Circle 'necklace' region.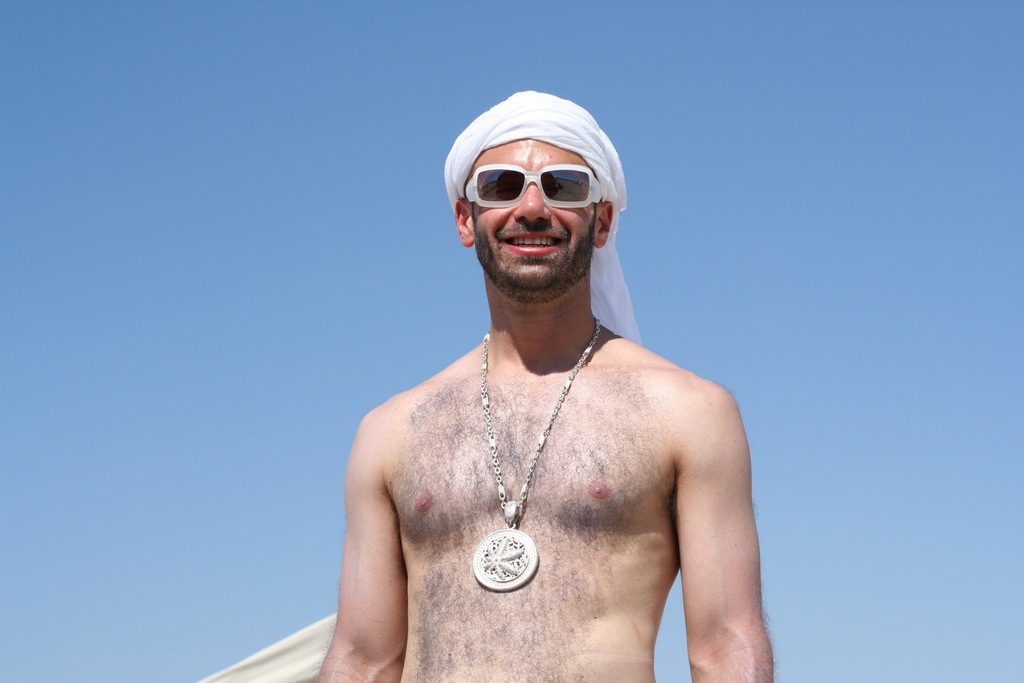
Region: <box>467,317,596,595</box>.
